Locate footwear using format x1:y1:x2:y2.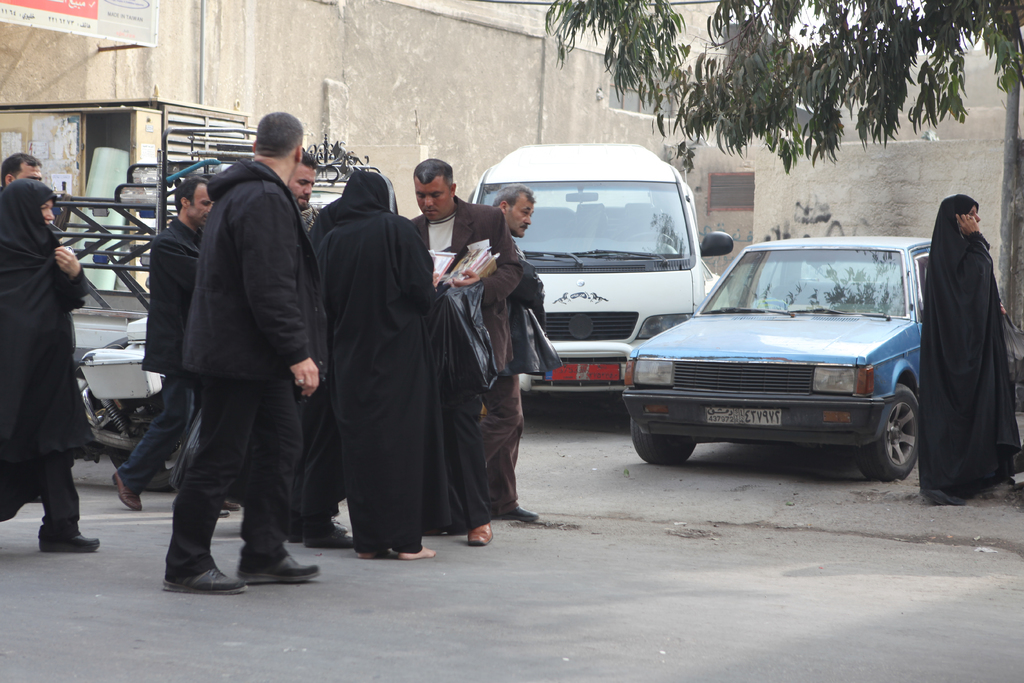
237:547:320:581.
